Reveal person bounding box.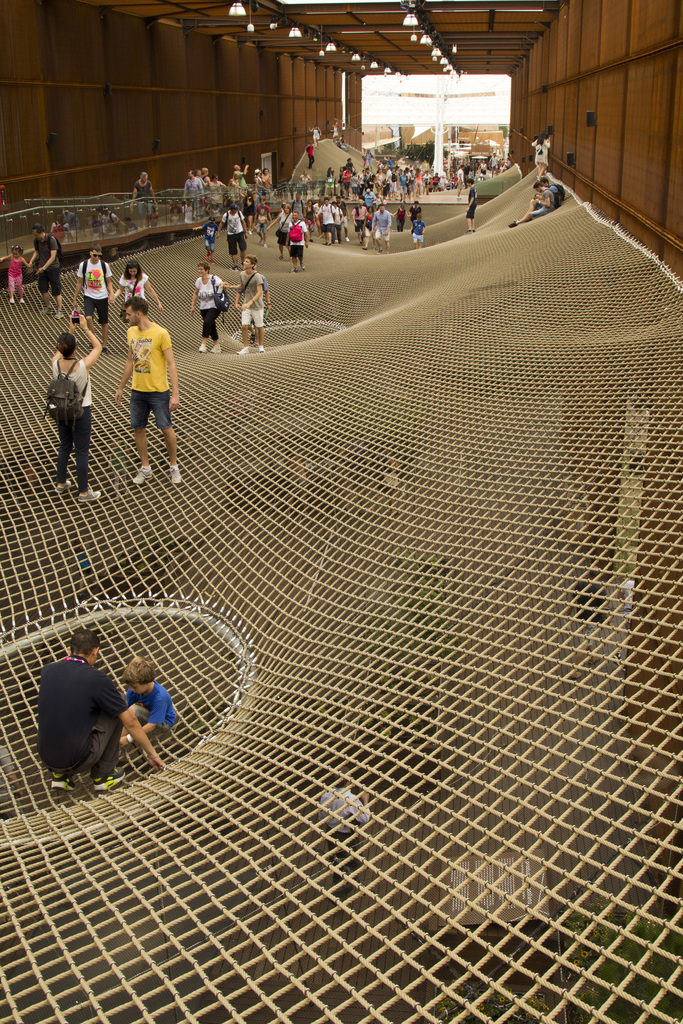
Revealed: box(251, 202, 272, 244).
